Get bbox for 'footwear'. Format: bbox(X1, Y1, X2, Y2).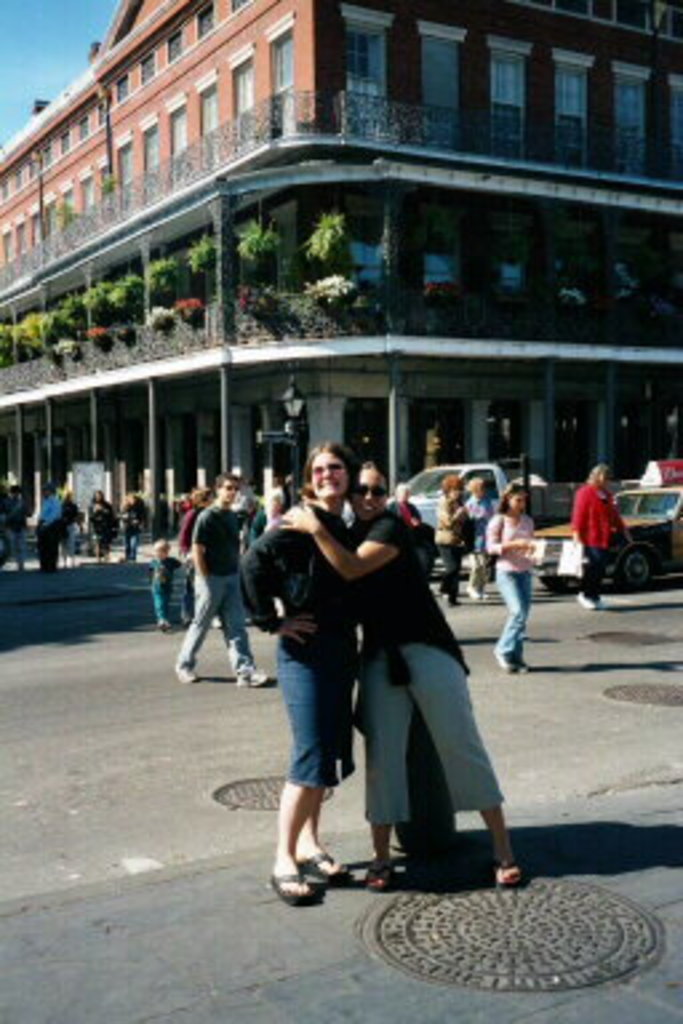
bbox(269, 859, 320, 912).
